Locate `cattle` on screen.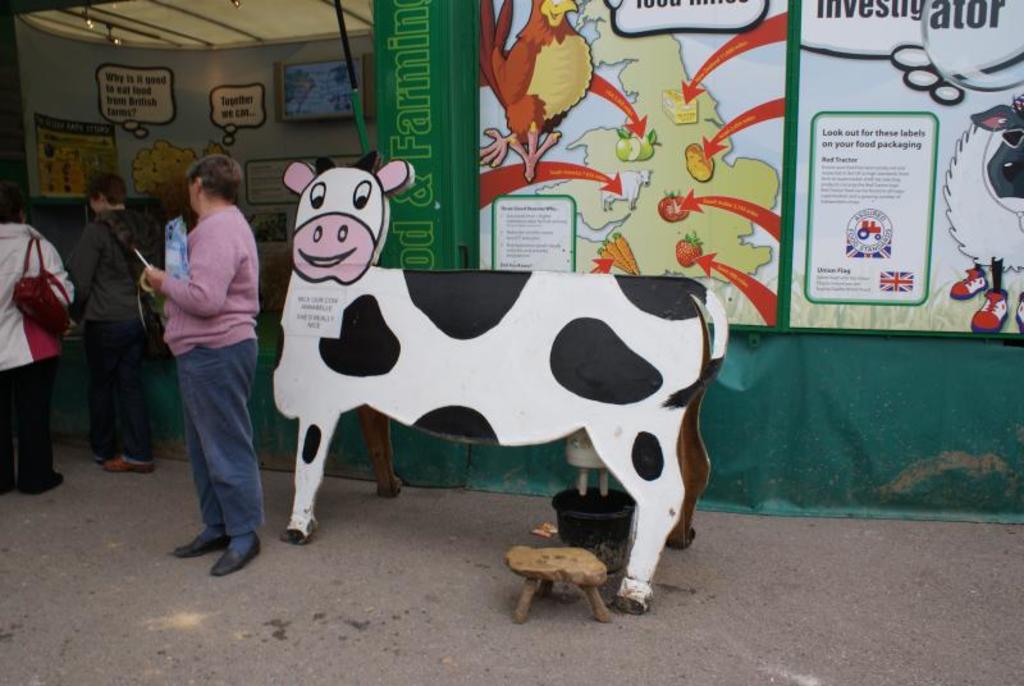
On screen at {"left": 271, "top": 157, "right": 732, "bottom": 605}.
